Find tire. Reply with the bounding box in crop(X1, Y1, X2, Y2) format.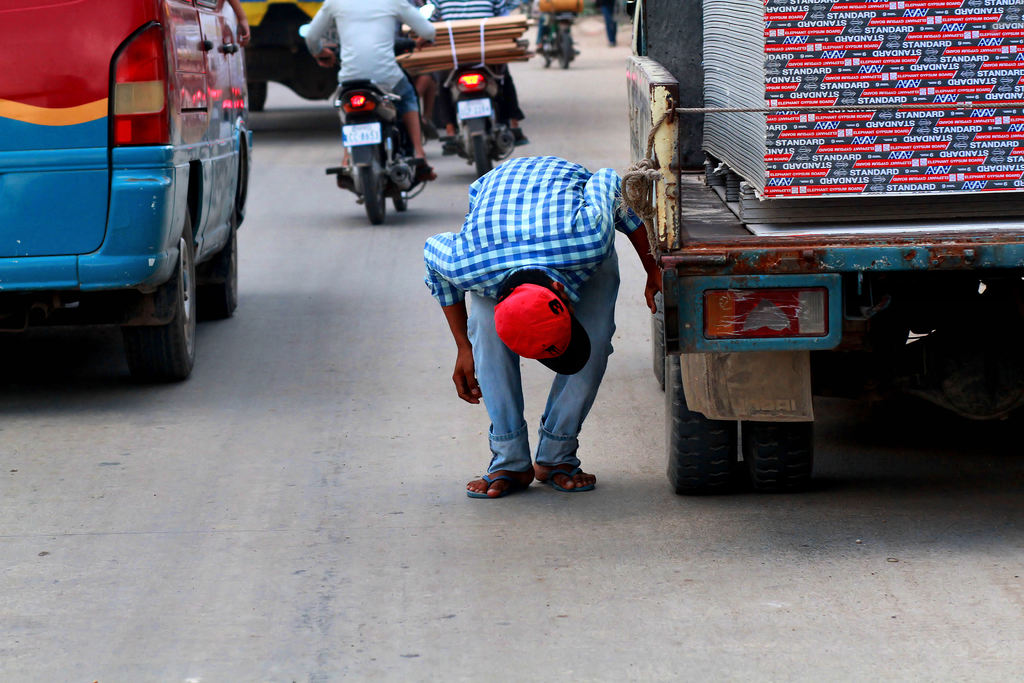
crop(648, 286, 662, 391).
